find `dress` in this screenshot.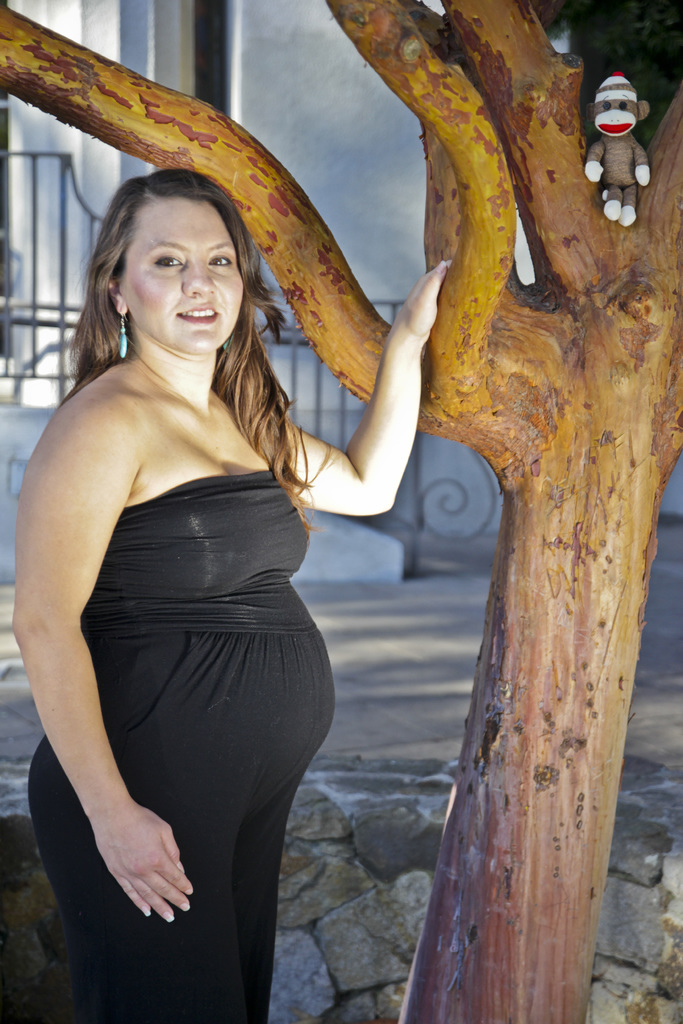
The bounding box for `dress` is 26/461/338/1023.
